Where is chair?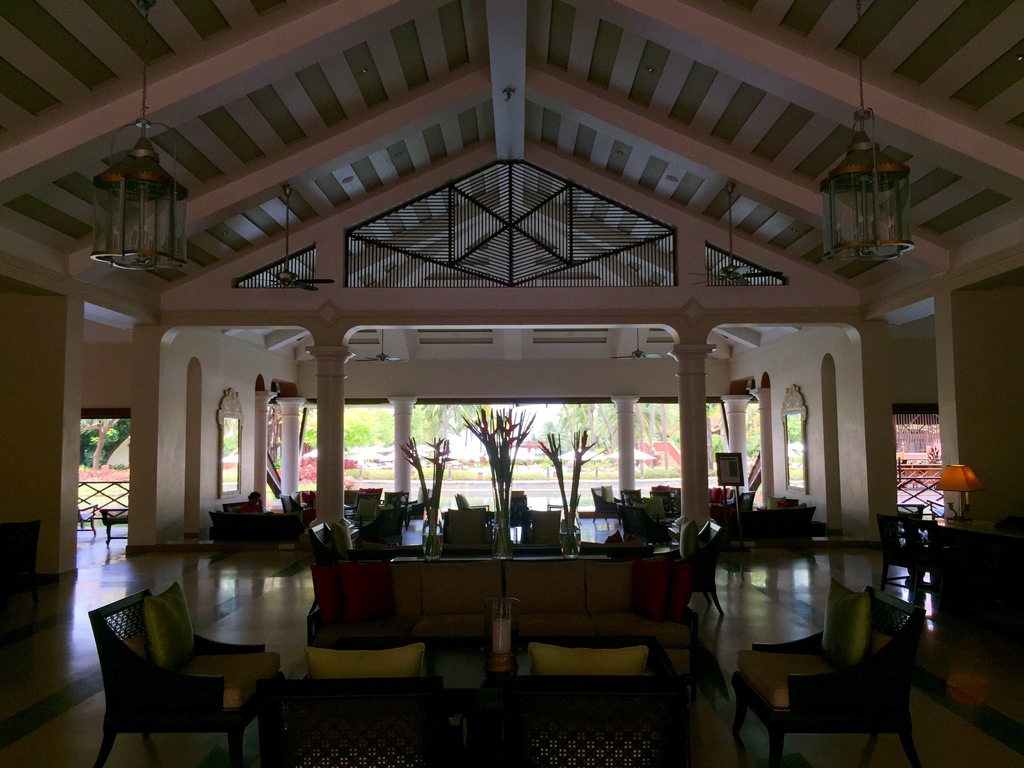
Rect(89, 589, 287, 767).
